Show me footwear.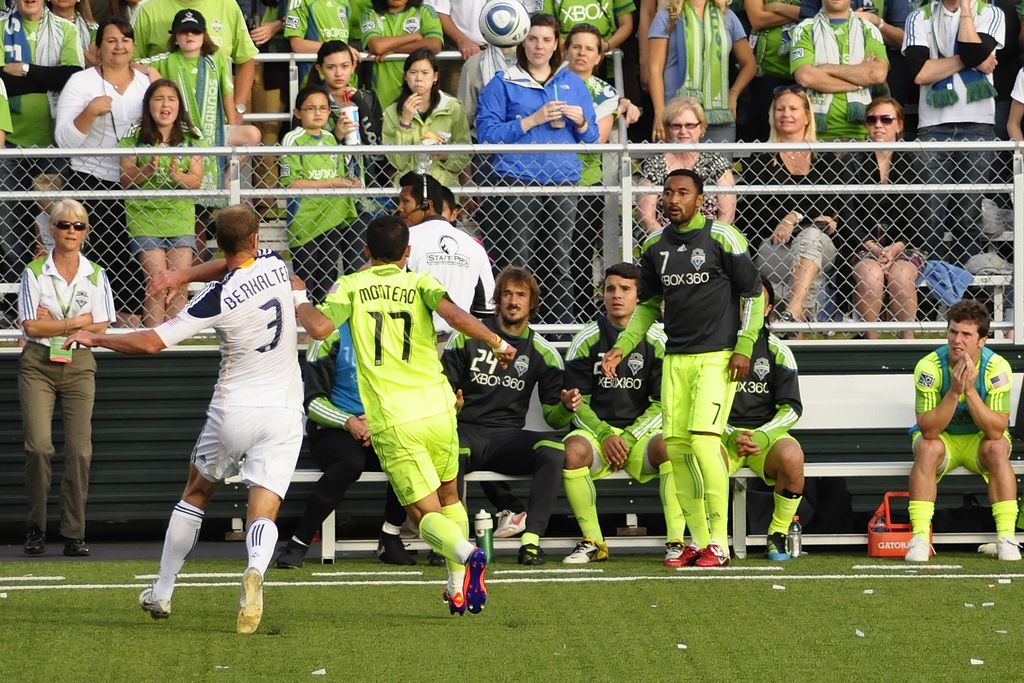
footwear is here: <bbox>676, 543, 730, 564</bbox>.
